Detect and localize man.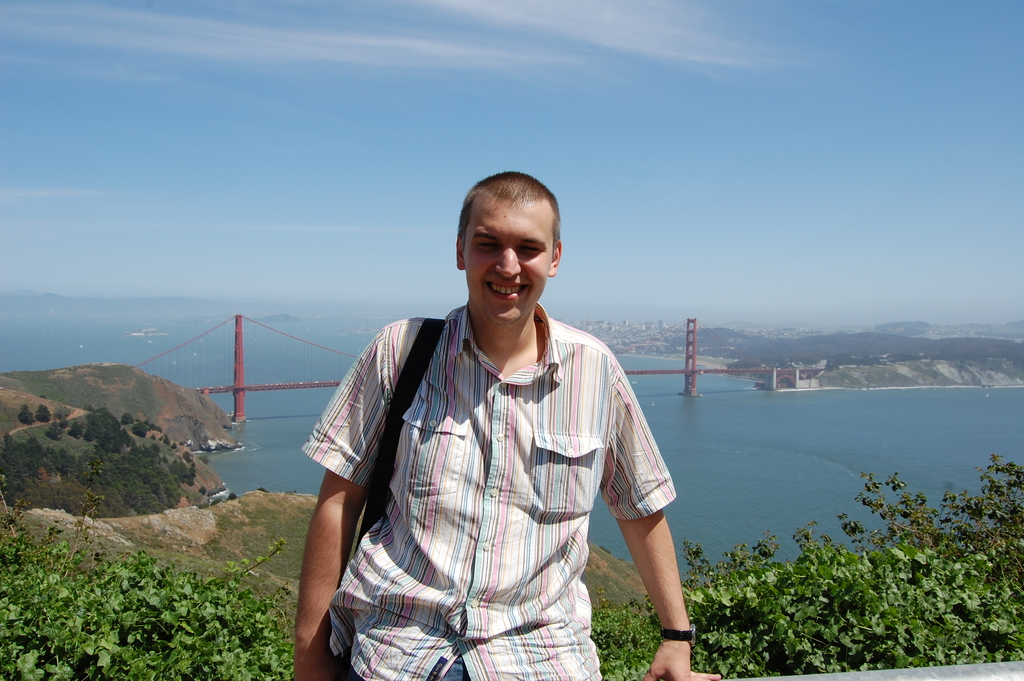
Localized at [306, 157, 676, 677].
